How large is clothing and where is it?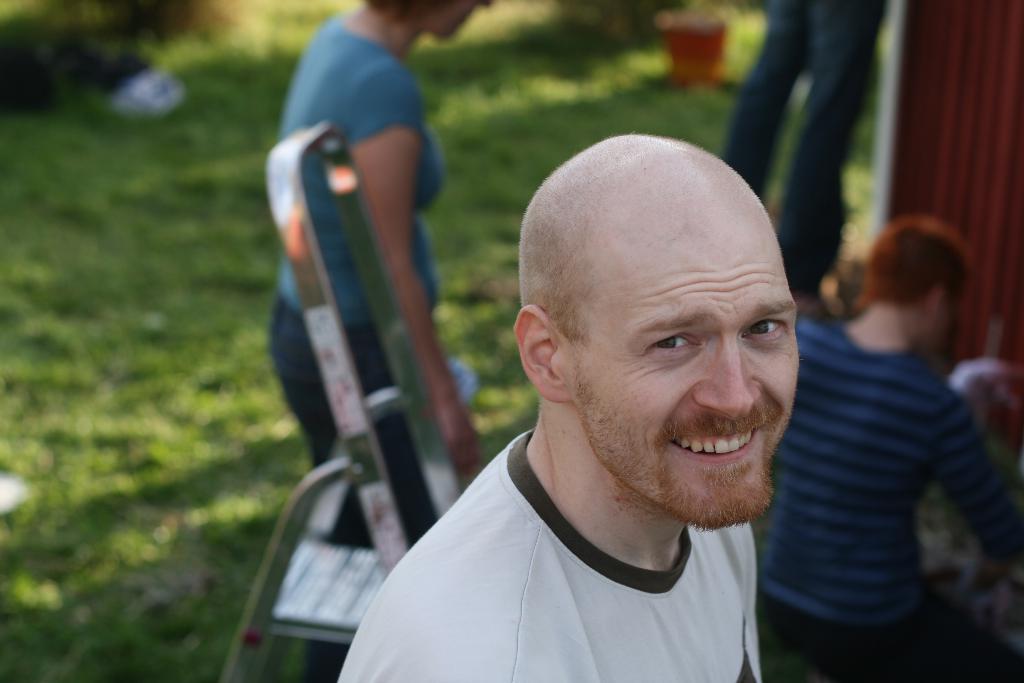
Bounding box: {"left": 761, "top": 322, "right": 1023, "bottom": 682}.
